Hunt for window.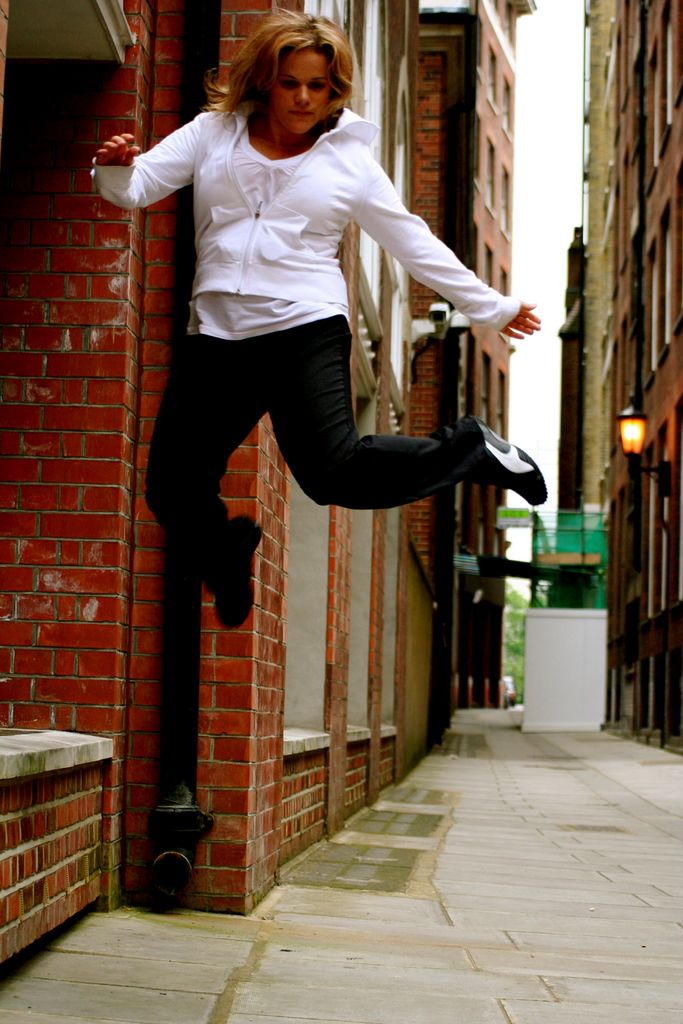
Hunted down at (497,371,506,442).
